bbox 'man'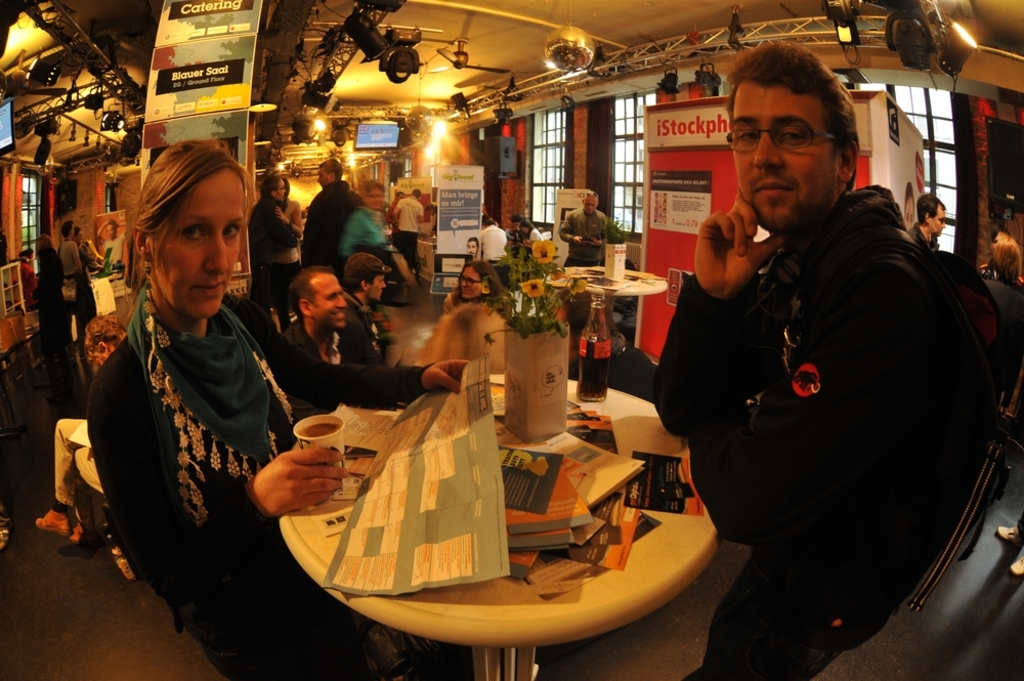
bbox(907, 190, 944, 254)
